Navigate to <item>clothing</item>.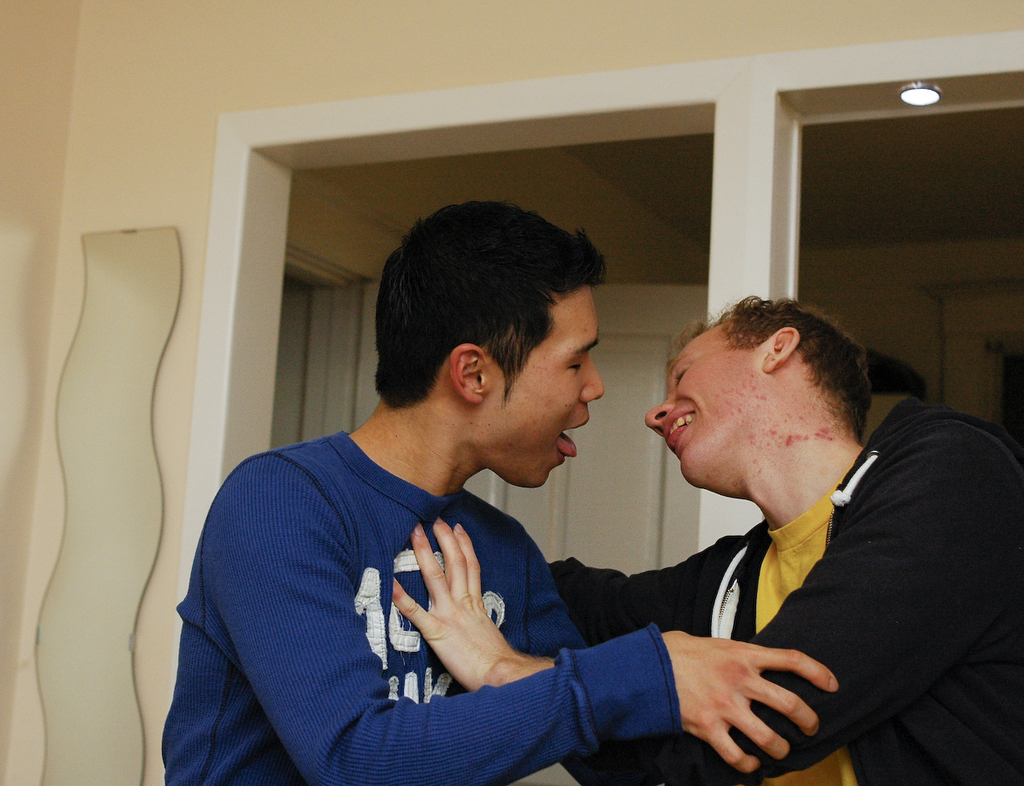
Navigation target: x1=547, y1=400, x2=1023, y2=785.
